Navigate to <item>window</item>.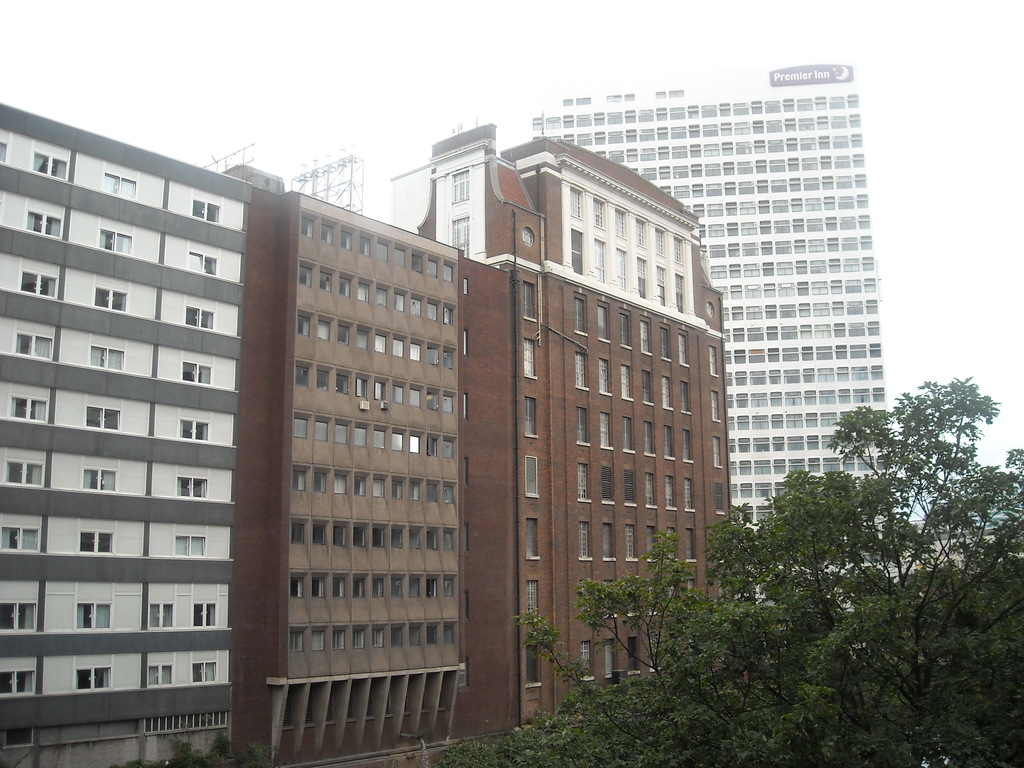
Navigation target: [x1=660, y1=143, x2=668, y2=157].
